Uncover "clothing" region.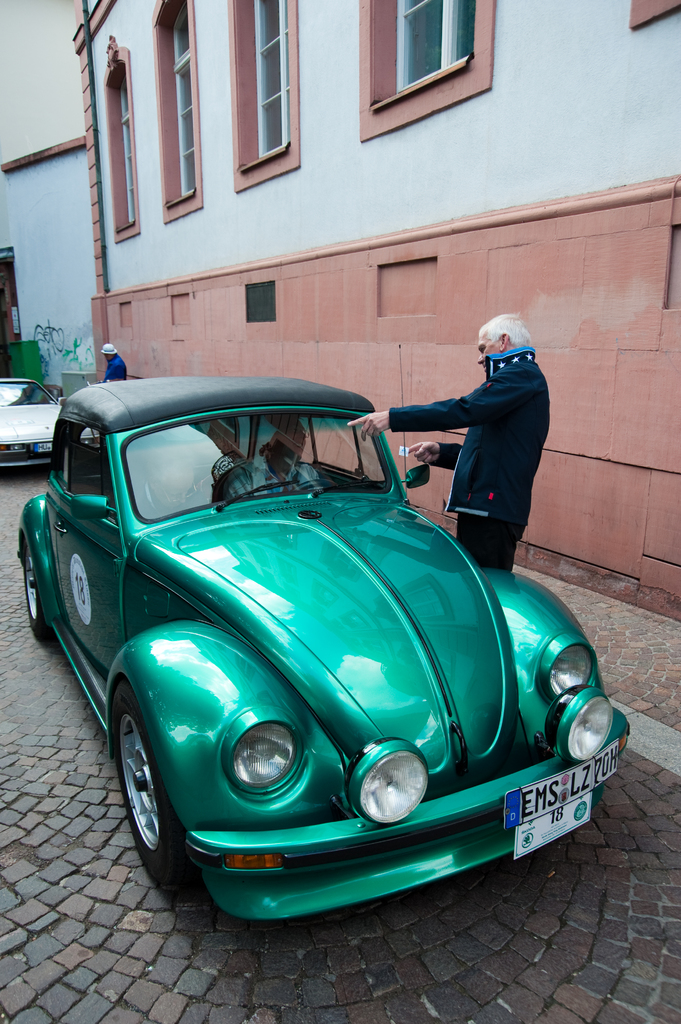
Uncovered: bbox=[145, 487, 200, 524].
